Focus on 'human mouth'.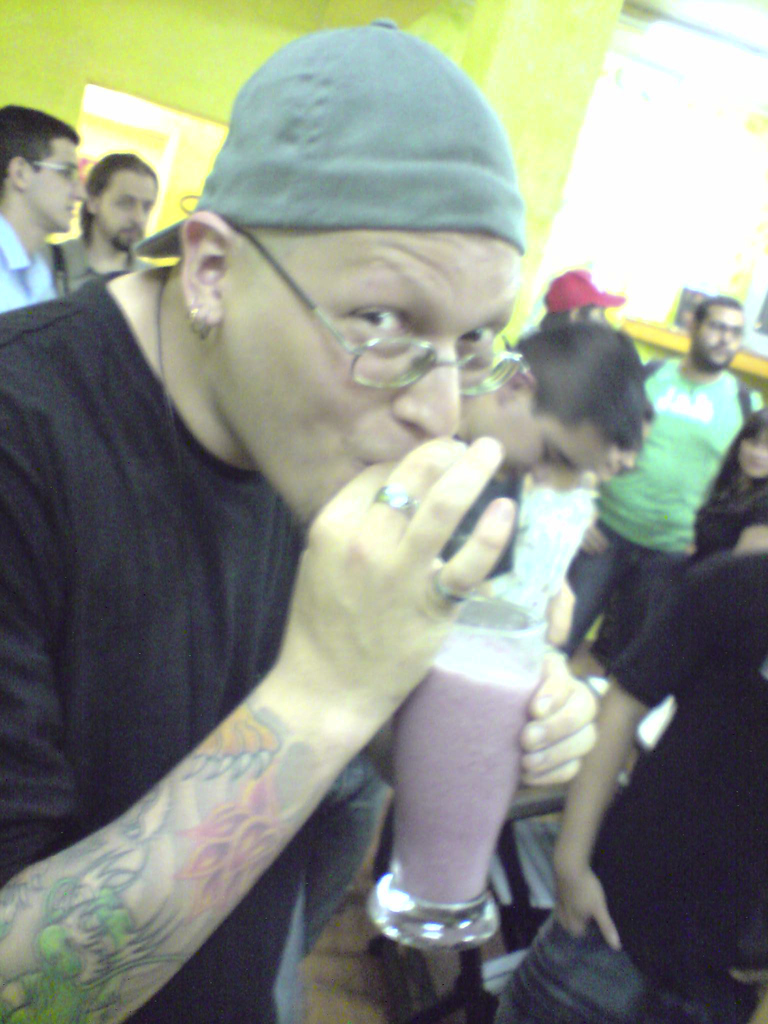
Focused at left=64, top=195, right=76, bottom=216.
